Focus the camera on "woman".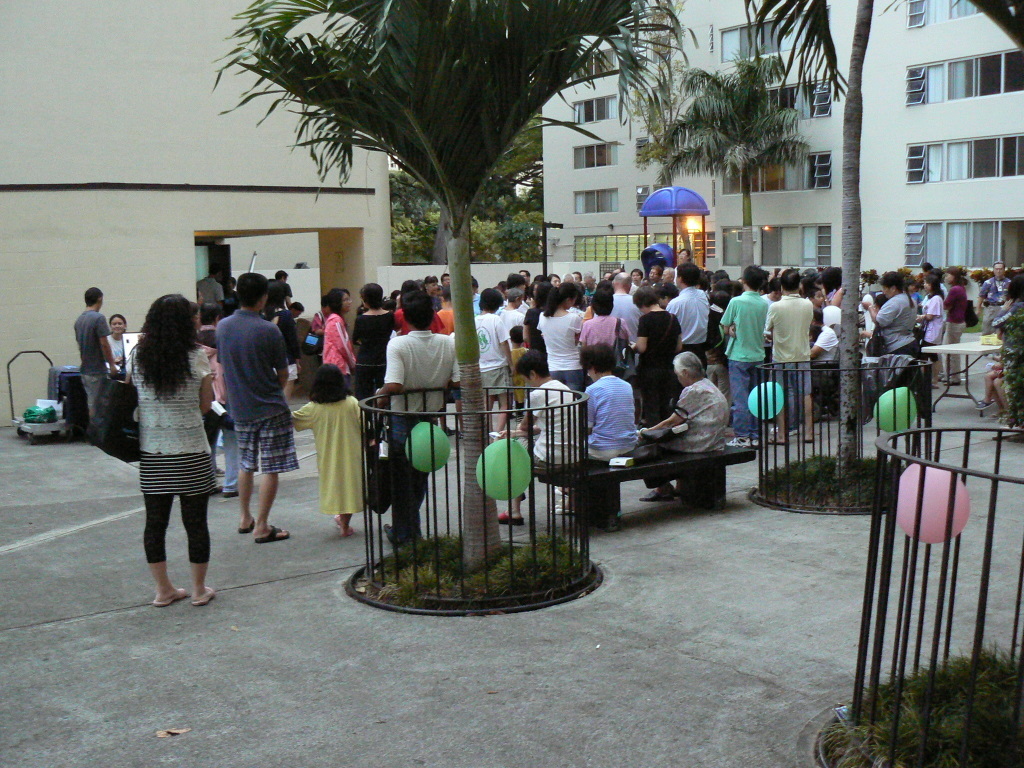
Focus region: region(110, 313, 132, 362).
